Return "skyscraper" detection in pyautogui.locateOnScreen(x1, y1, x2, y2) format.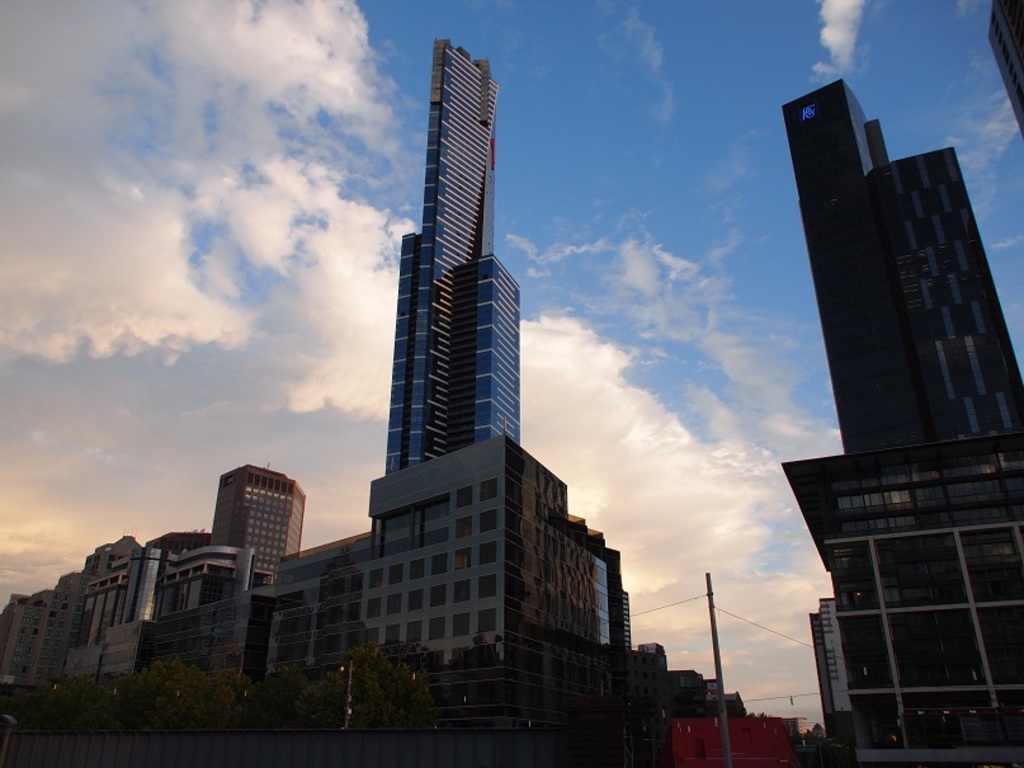
pyautogui.locateOnScreen(376, 34, 524, 481).
